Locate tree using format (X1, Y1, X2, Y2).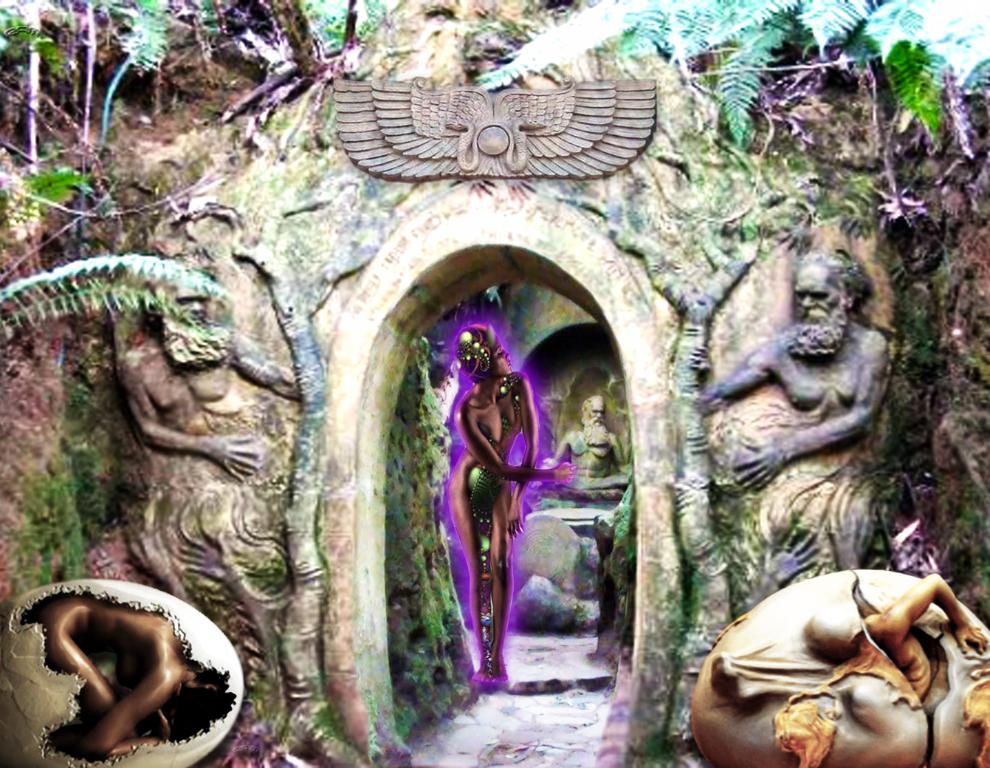
(480, 0, 989, 151).
